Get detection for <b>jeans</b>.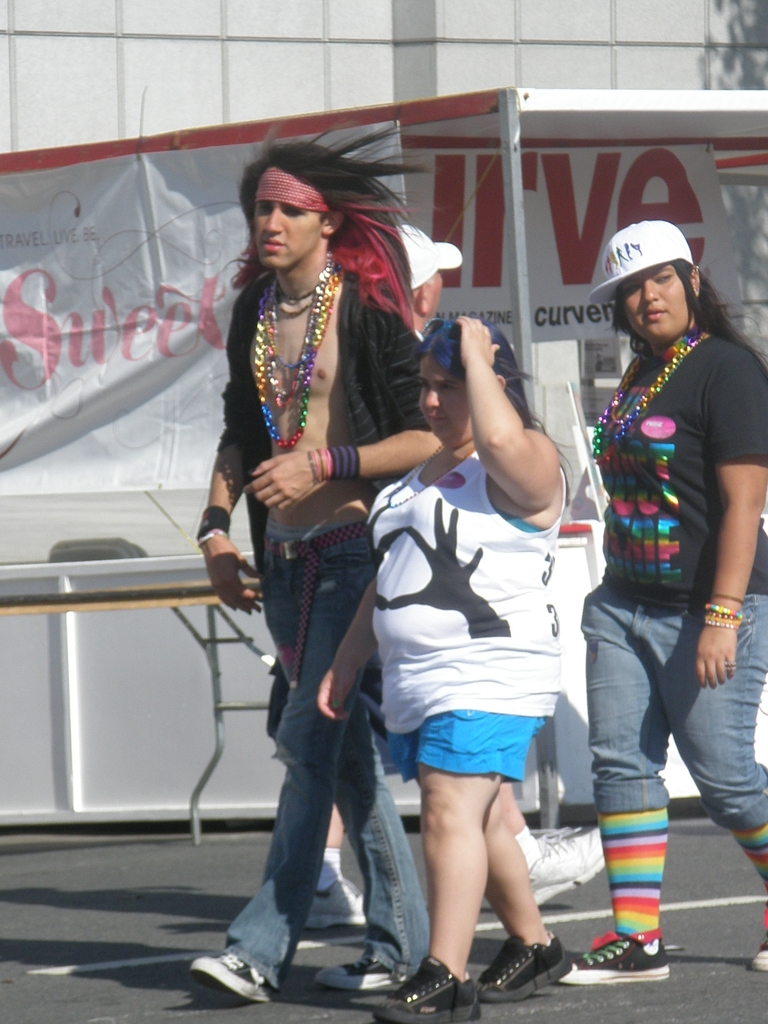
Detection: box=[575, 584, 767, 827].
